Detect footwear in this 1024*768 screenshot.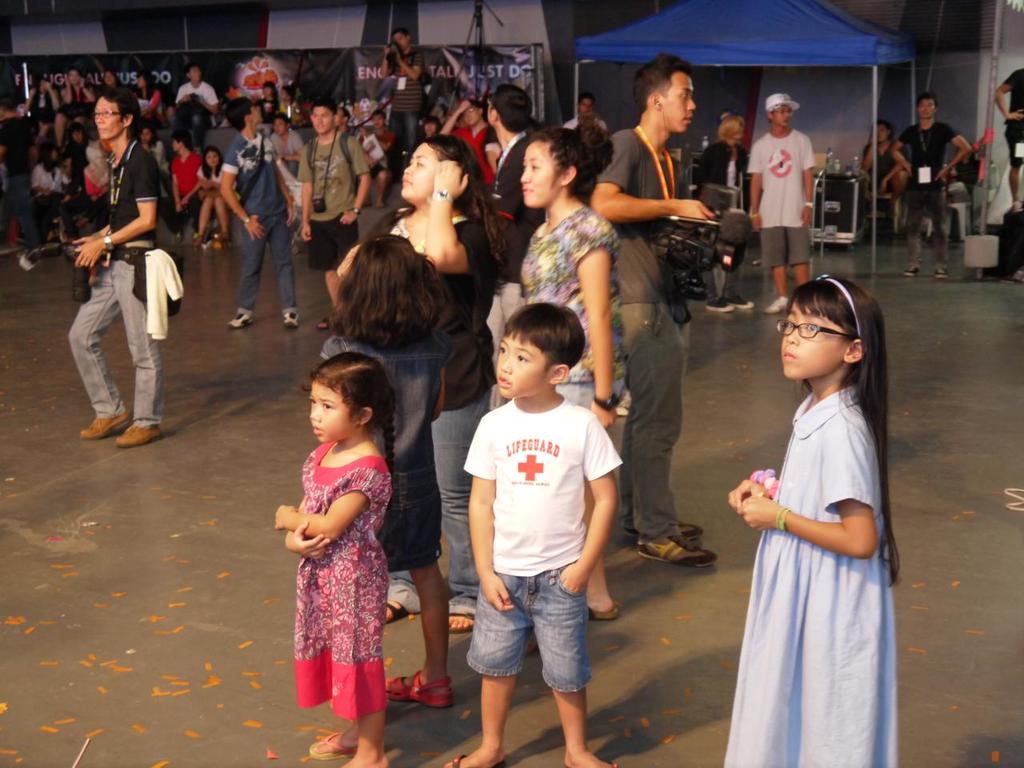
Detection: bbox(436, 752, 512, 767).
